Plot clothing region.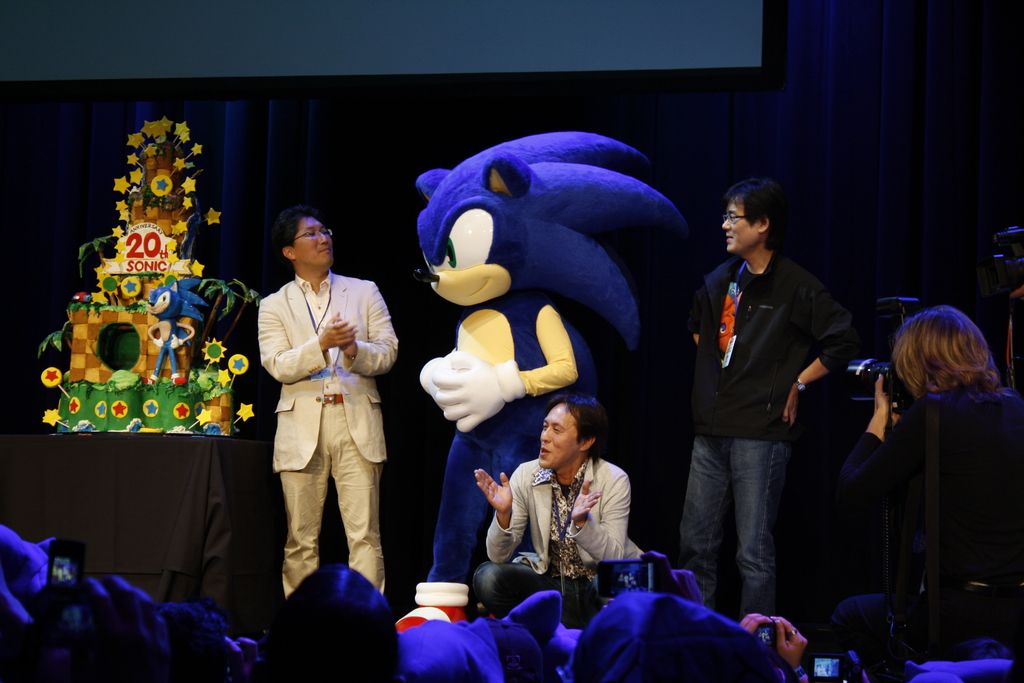
Plotted at (x1=255, y1=270, x2=401, y2=597).
